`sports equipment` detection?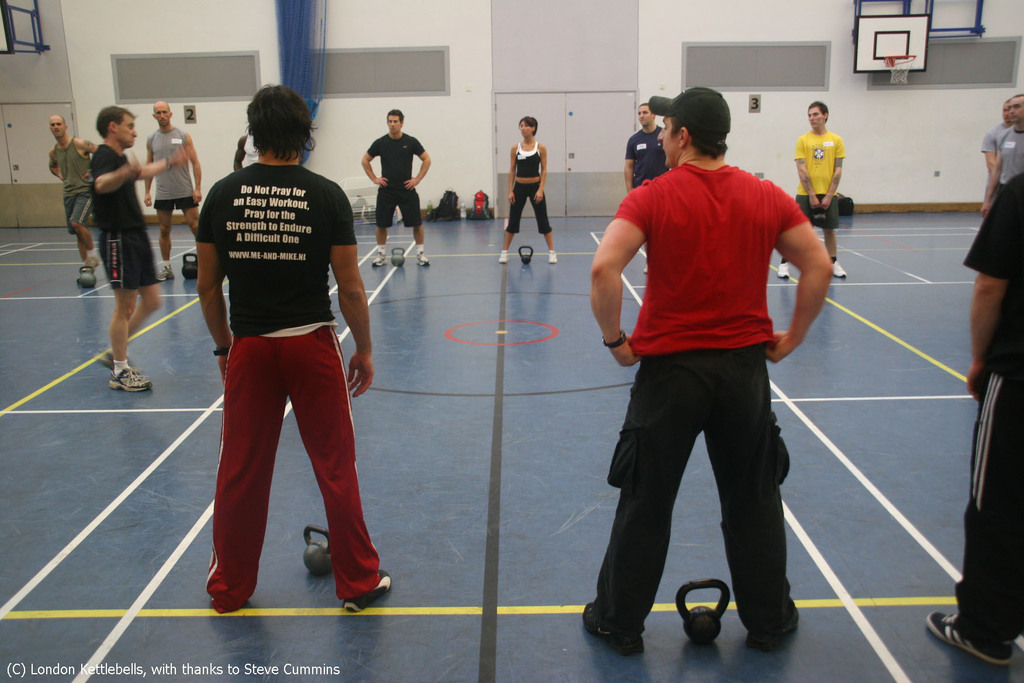
crop(101, 350, 138, 367)
